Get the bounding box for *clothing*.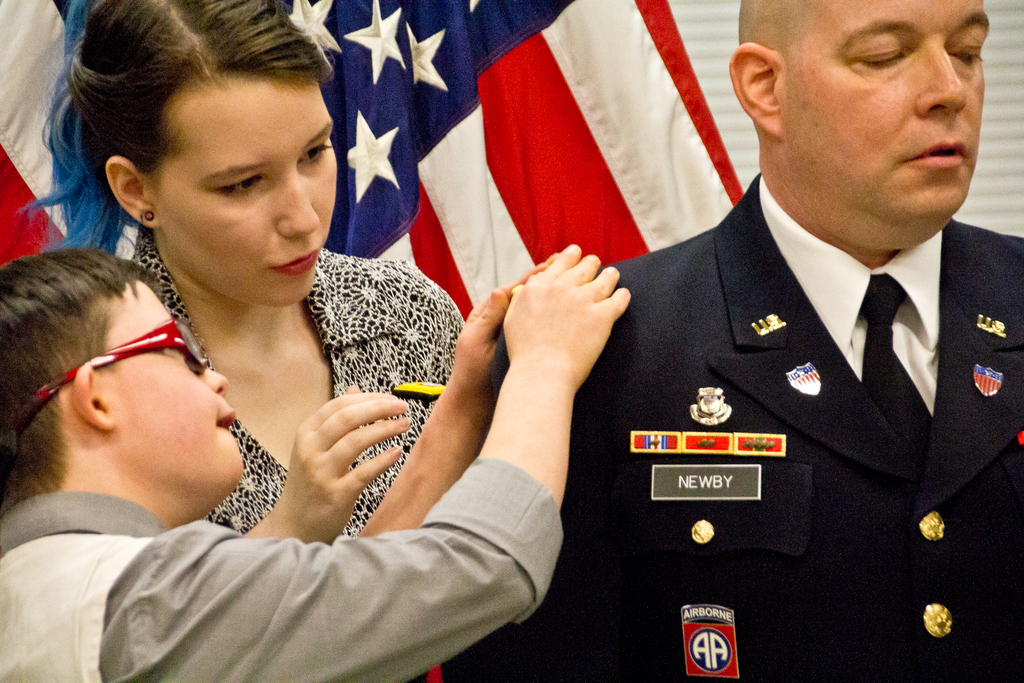
box=[0, 473, 569, 682].
